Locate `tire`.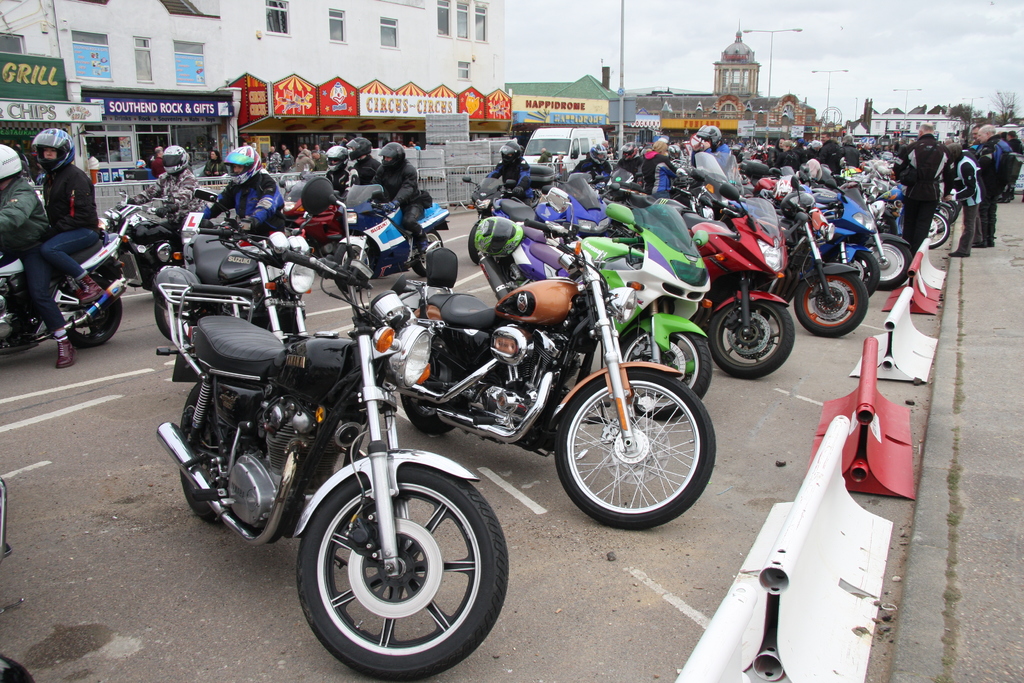
Bounding box: 551:366:720:530.
